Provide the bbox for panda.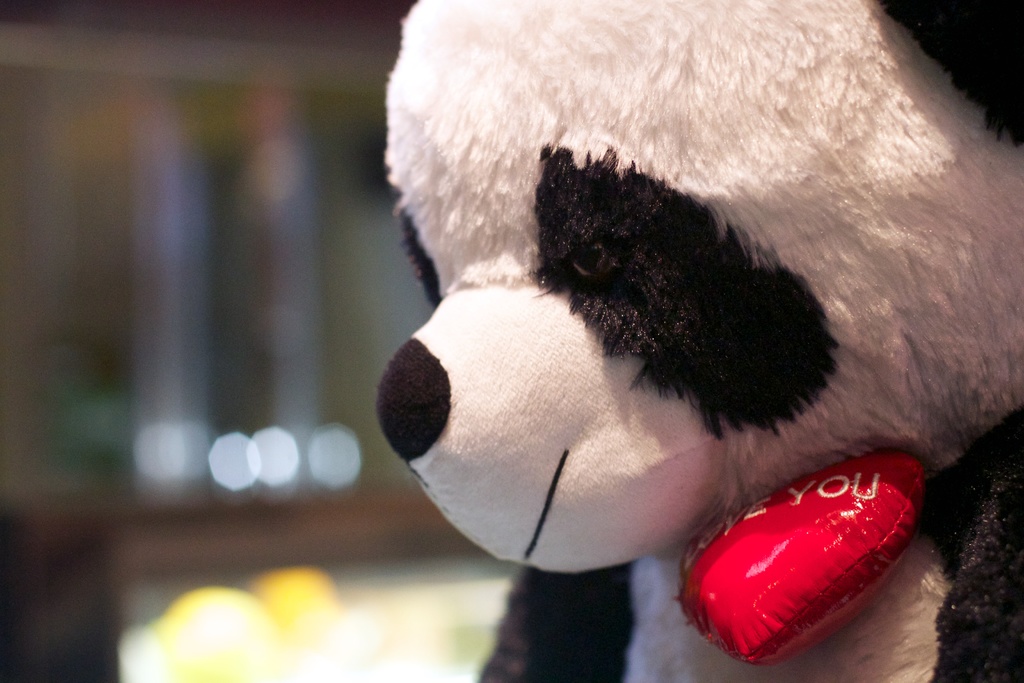
369, 0, 1023, 682.
